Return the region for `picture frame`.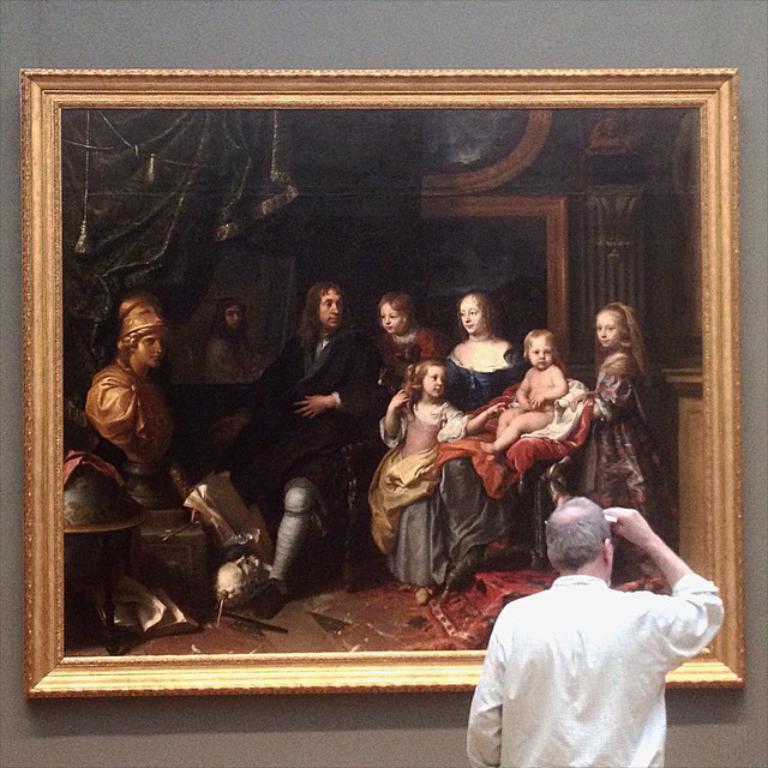
(x1=18, y1=68, x2=750, y2=695).
